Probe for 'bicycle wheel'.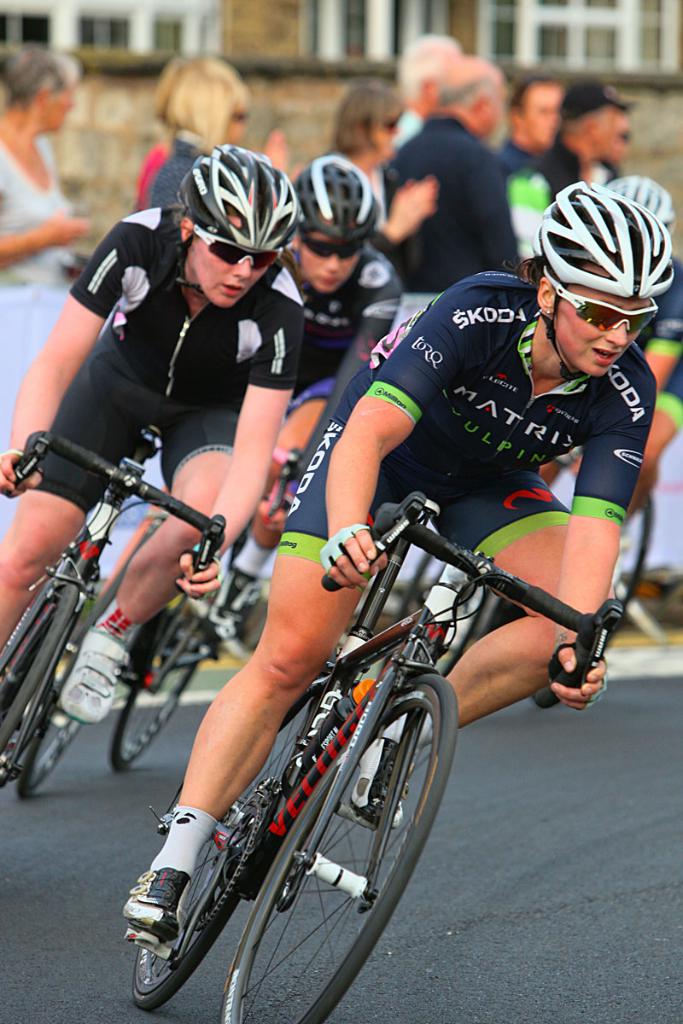
Probe result: bbox=(217, 667, 464, 1023).
